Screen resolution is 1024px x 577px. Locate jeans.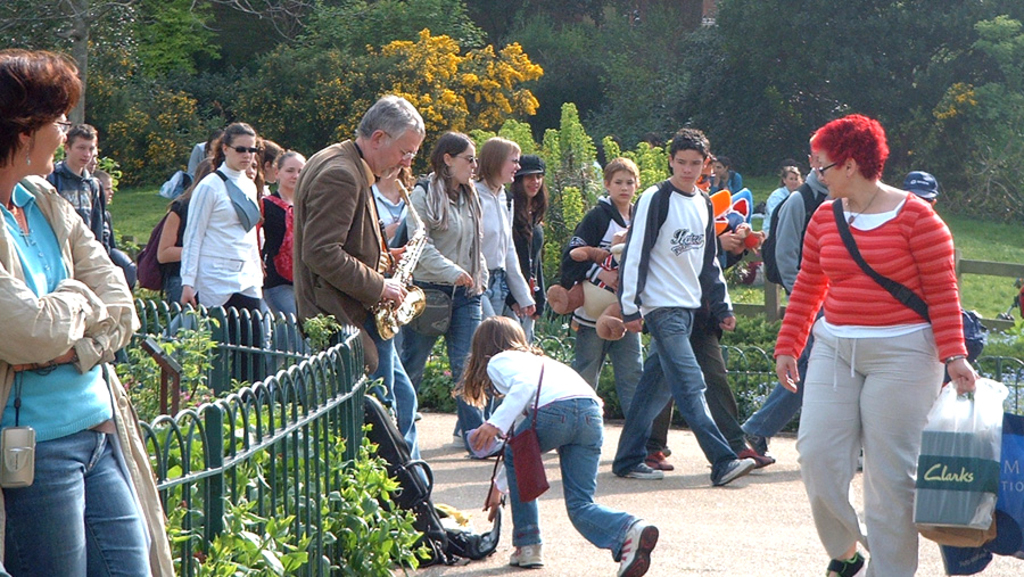
left=627, top=306, right=740, bottom=485.
